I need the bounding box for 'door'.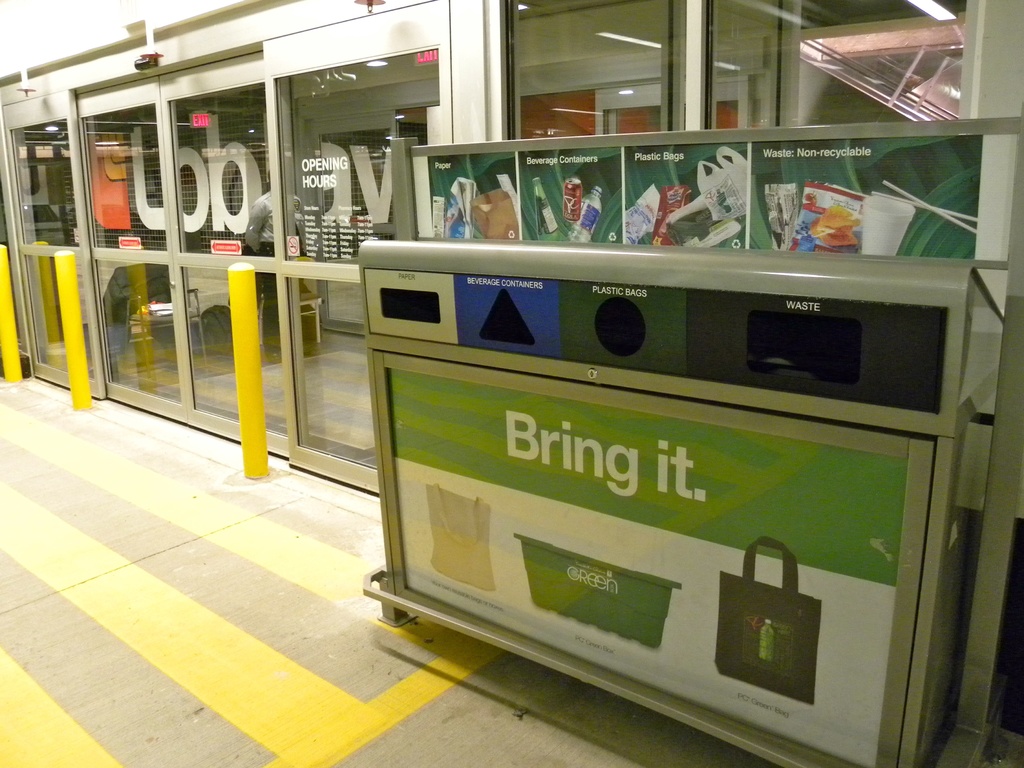
Here it is: crop(285, 42, 439, 495).
